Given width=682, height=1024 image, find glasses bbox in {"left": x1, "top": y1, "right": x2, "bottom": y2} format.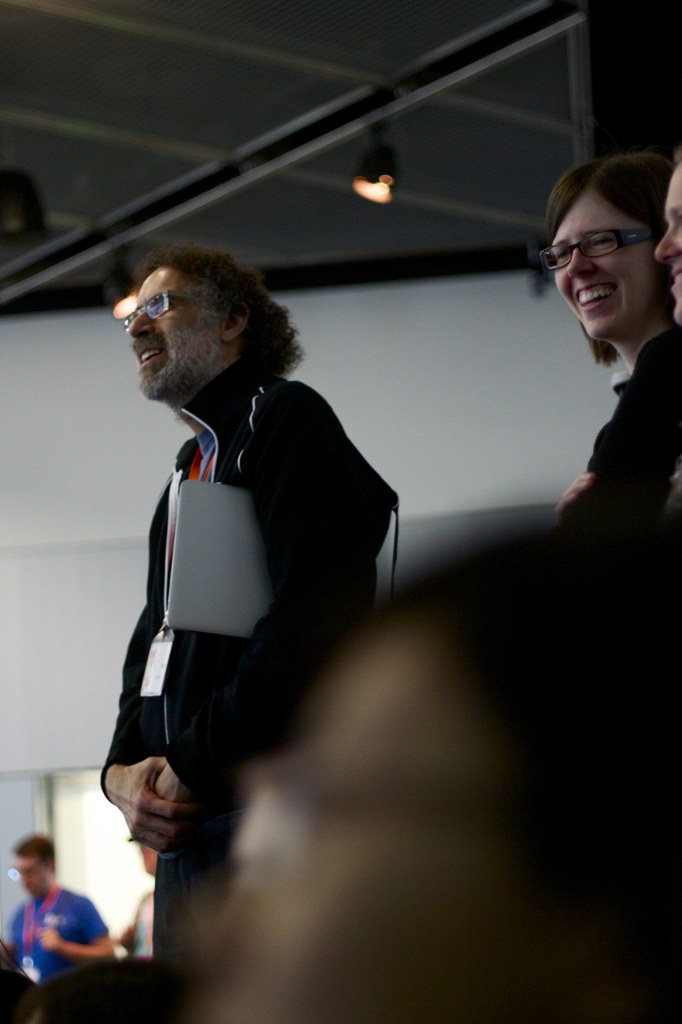
{"left": 557, "top": 218, "right": 665, "bottom": 276}.
